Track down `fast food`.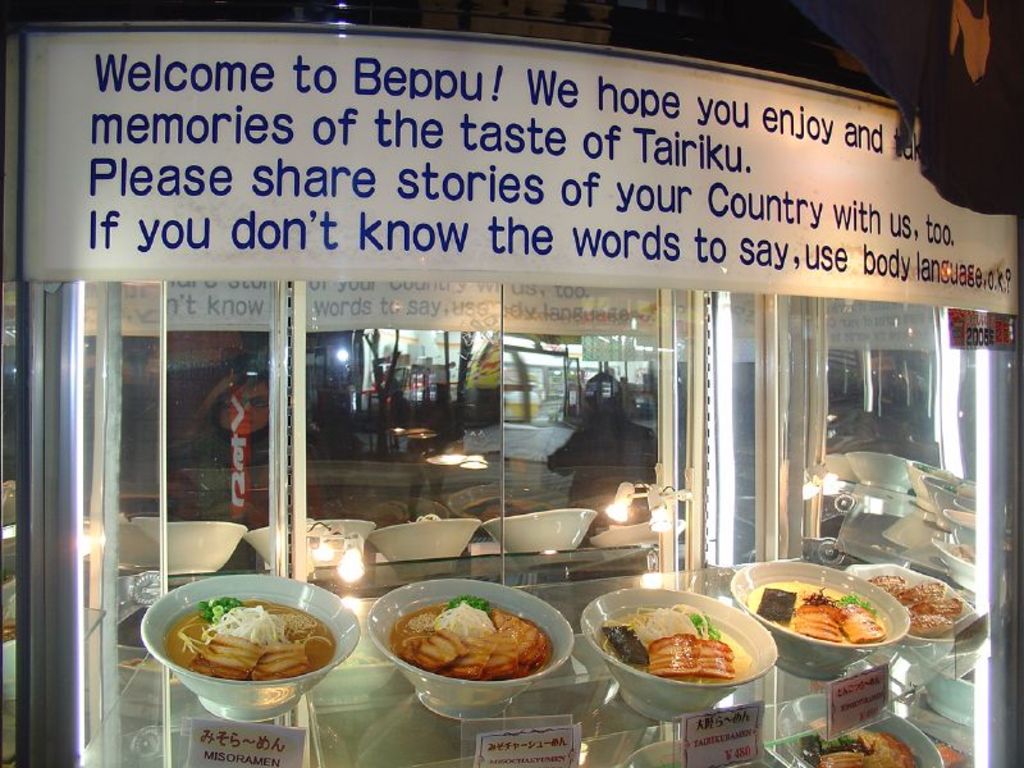
Tracked to <region>874, 572, 972, 641</region>.
